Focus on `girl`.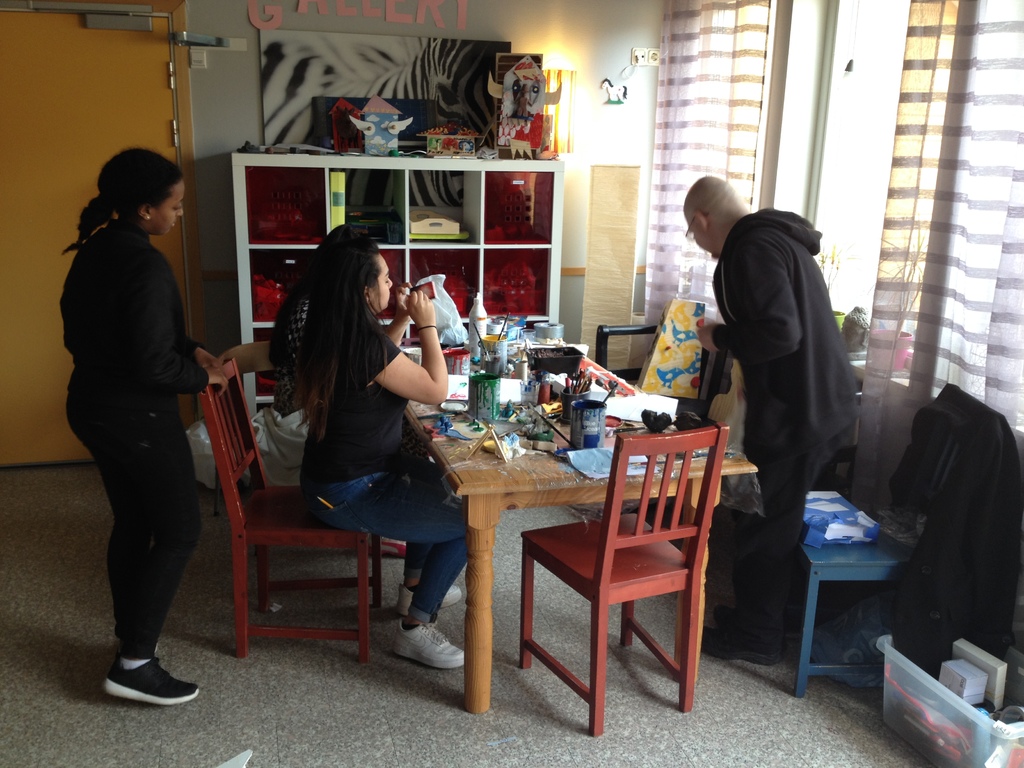
Focused at select_region(54, 129, 234, 706).
